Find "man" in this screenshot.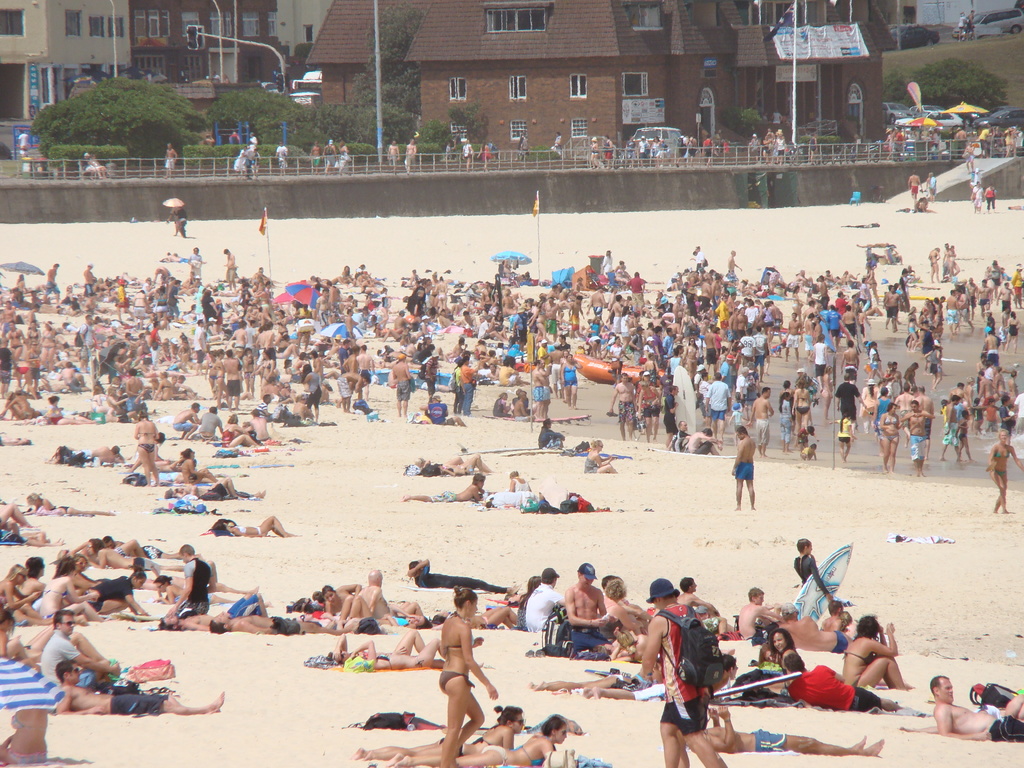
The bounding box for "man" is box(81, 259, 95, 299).
